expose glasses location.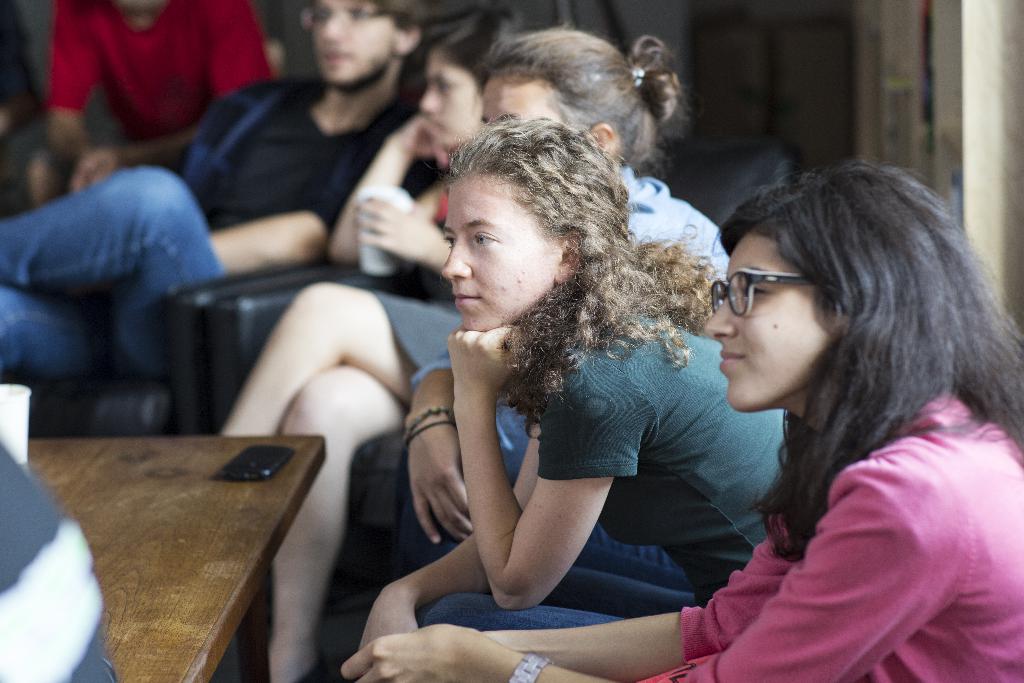
Exposed at bbox(300, 5, 396, 25).
